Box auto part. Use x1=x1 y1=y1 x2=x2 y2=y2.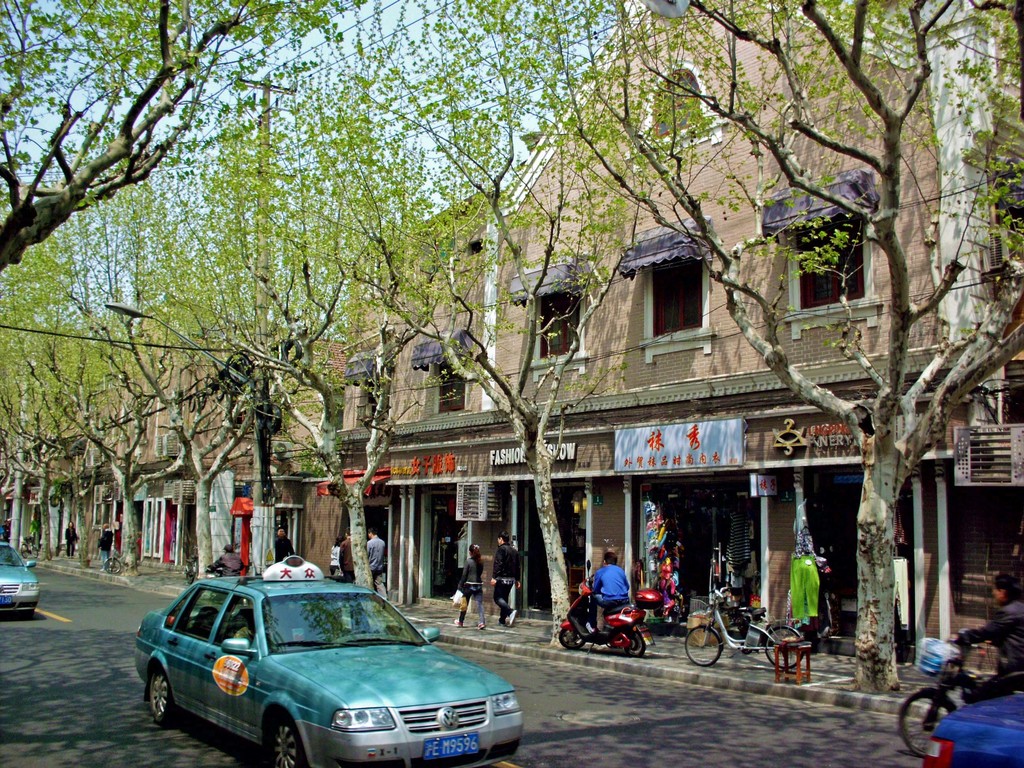
x1=326 y1=708 x2=397 y2=730.
